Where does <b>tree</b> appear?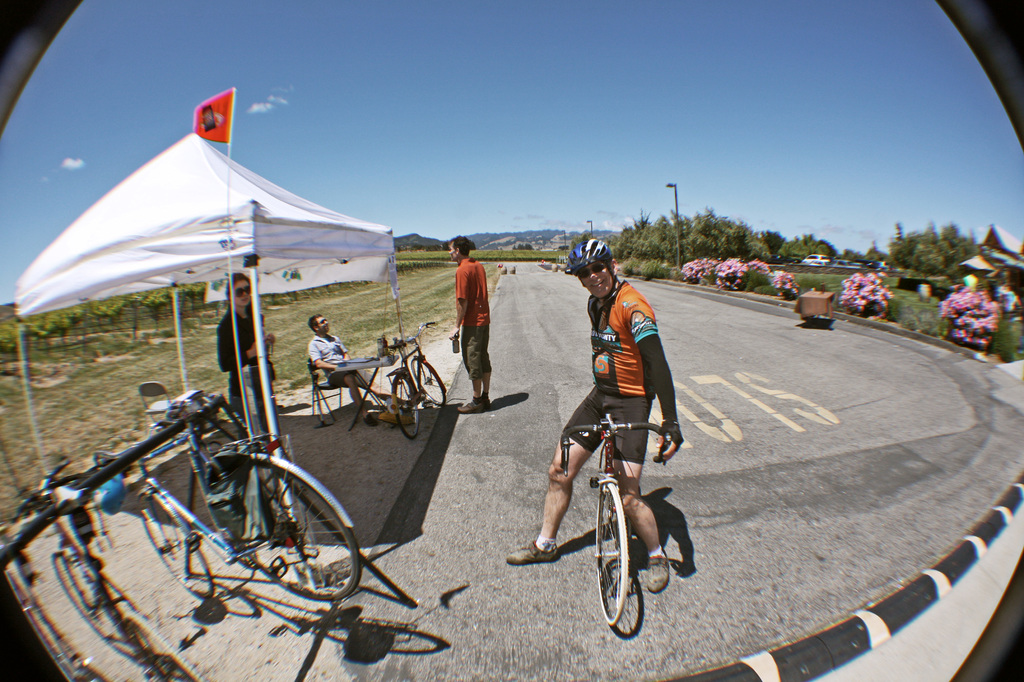
Appears at <bbox>566, 229, 596, 250</bbox>.
